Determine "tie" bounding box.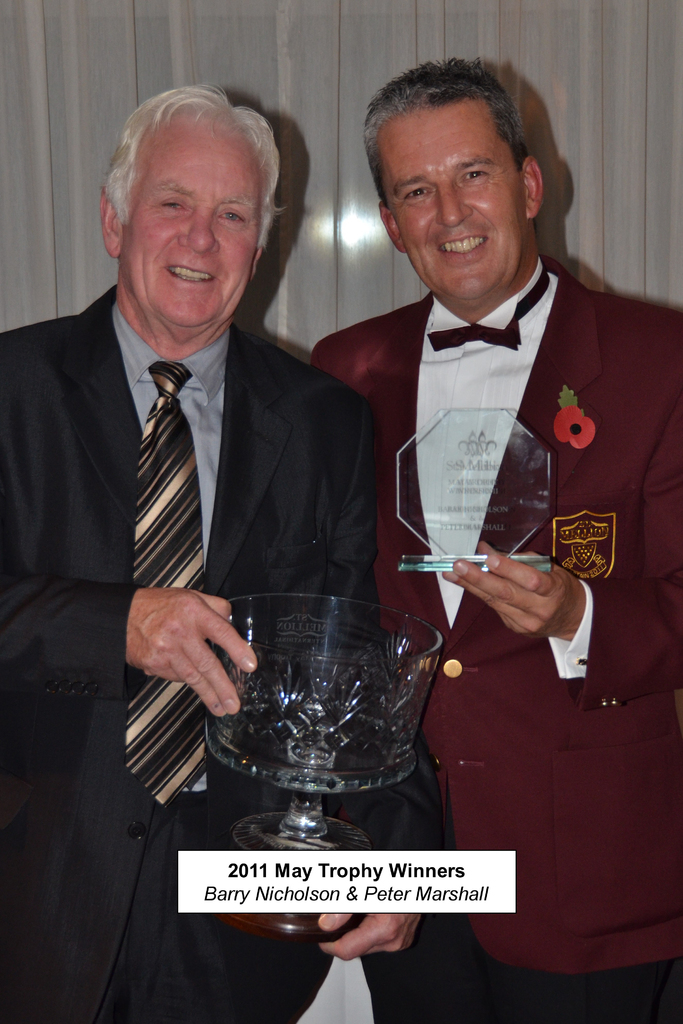
Determined: rect(124, 356, 215, 804).
